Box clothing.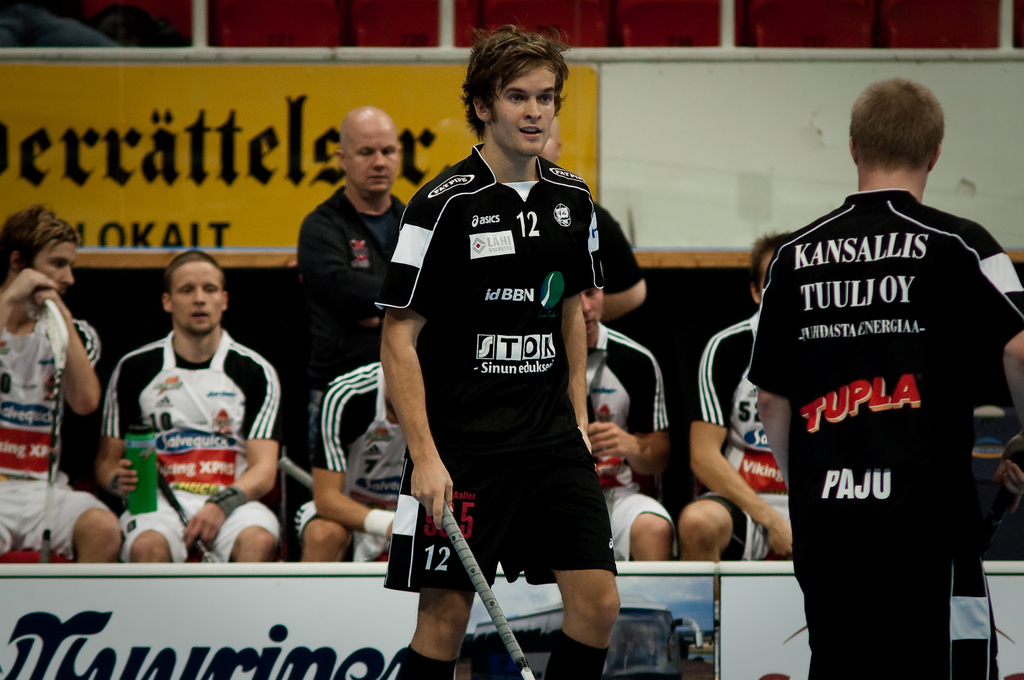
<region>373, 175, 622, 594</region>.
